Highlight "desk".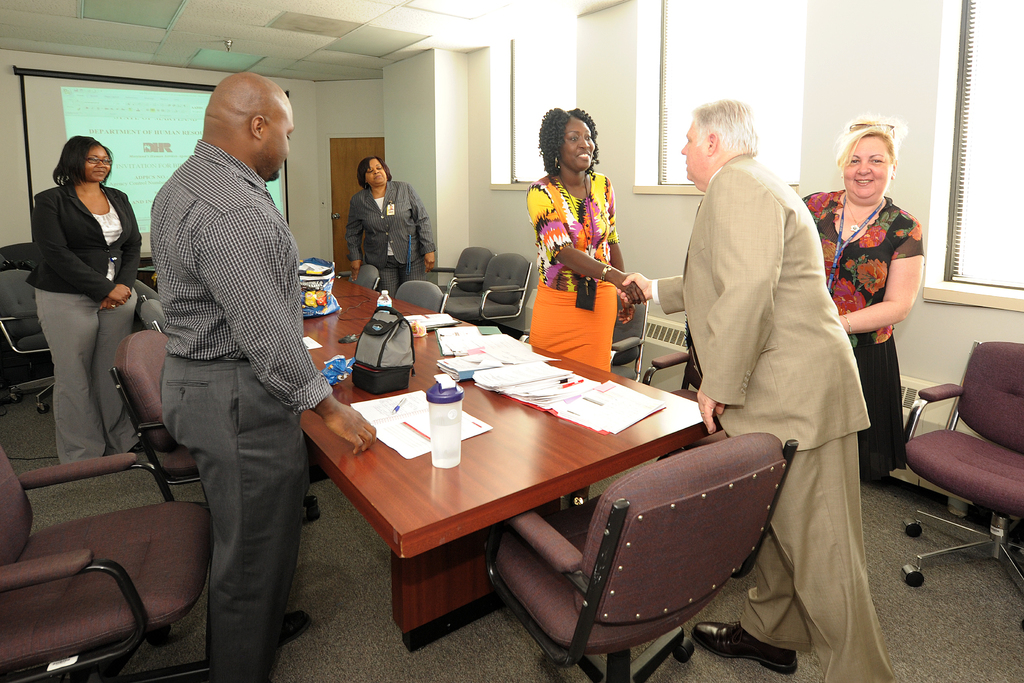
Highlighted region: rect(300, 270, 717, 648).
